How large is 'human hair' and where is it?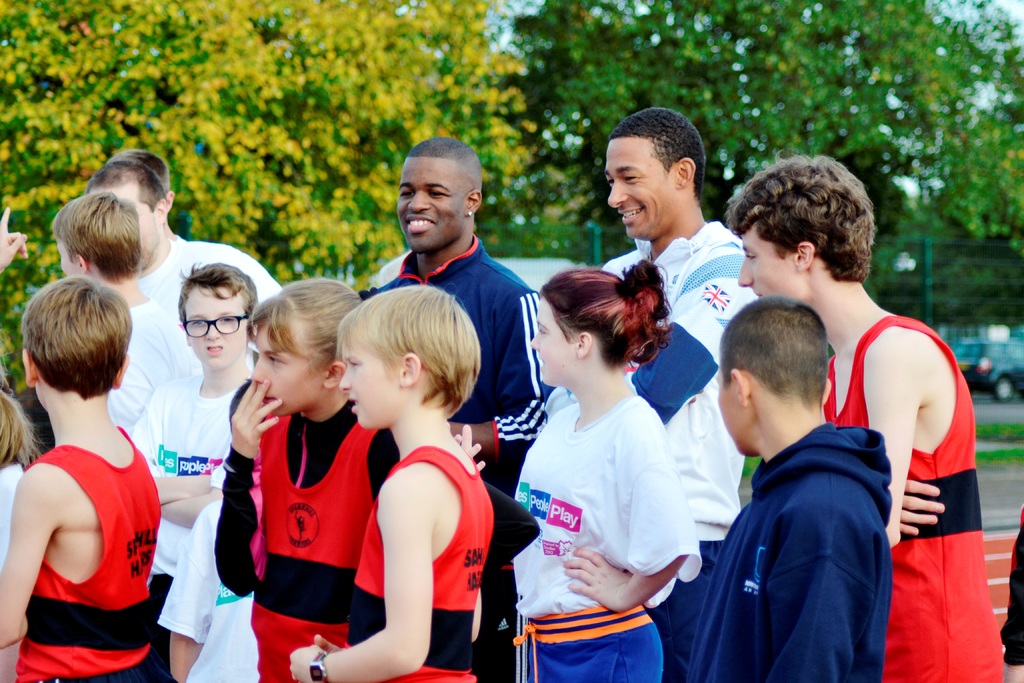
Bounding box: x1=0 y1=364 x2=44 y2=469.
